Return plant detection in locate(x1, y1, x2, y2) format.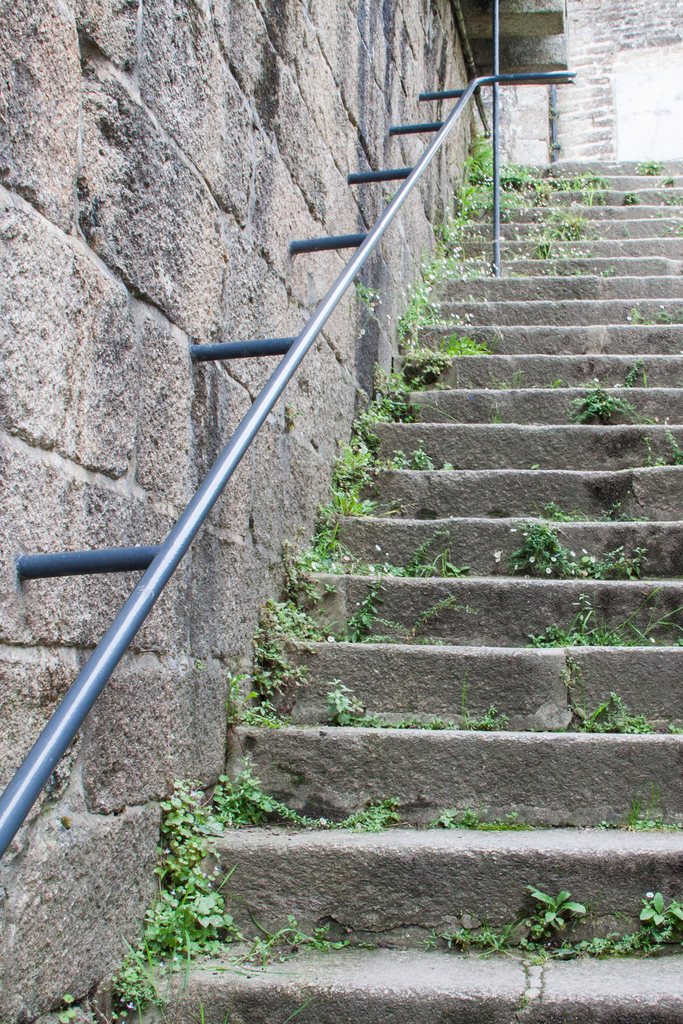
locate(529, 588, 682, 647).
